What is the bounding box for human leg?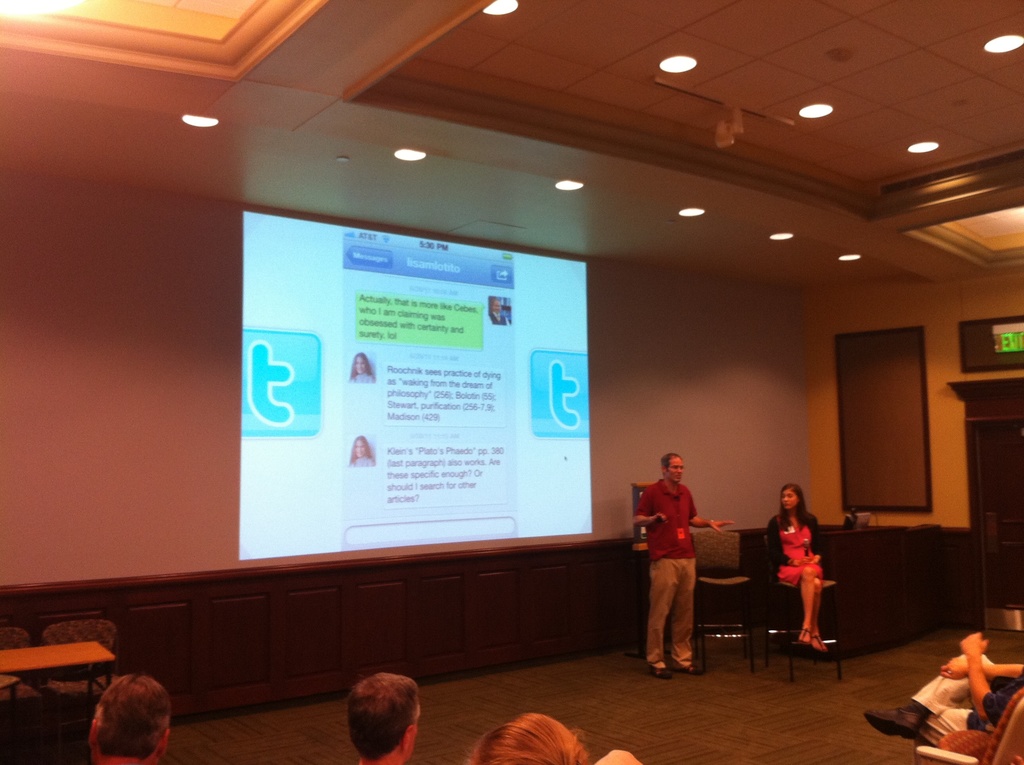
Rect(806, 577, 829, 650).
